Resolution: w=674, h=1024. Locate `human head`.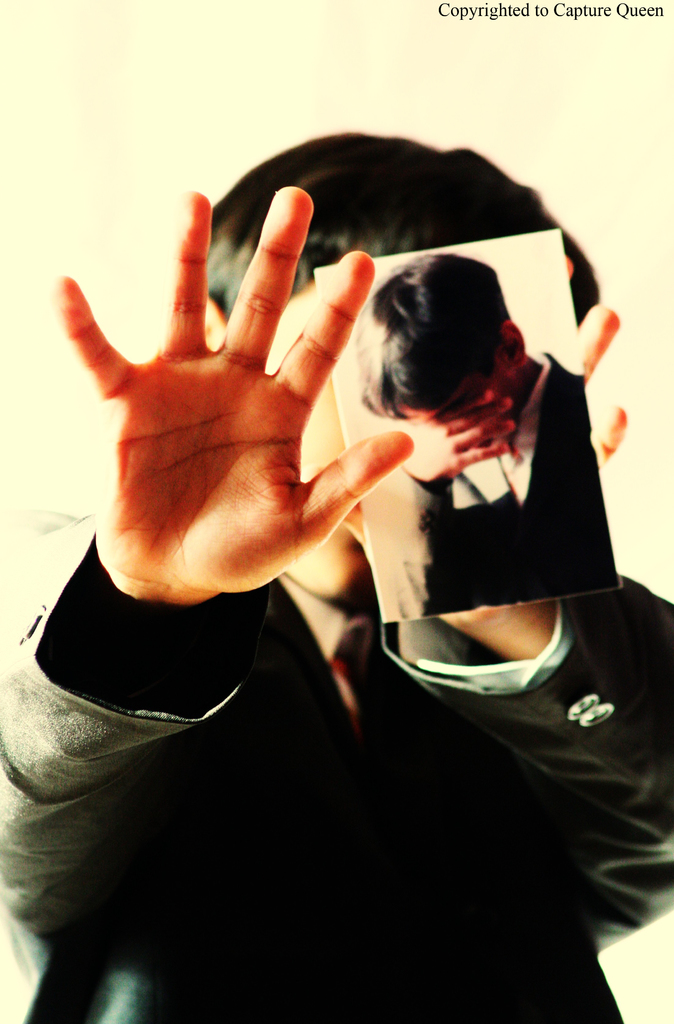
341/248/528/445.
